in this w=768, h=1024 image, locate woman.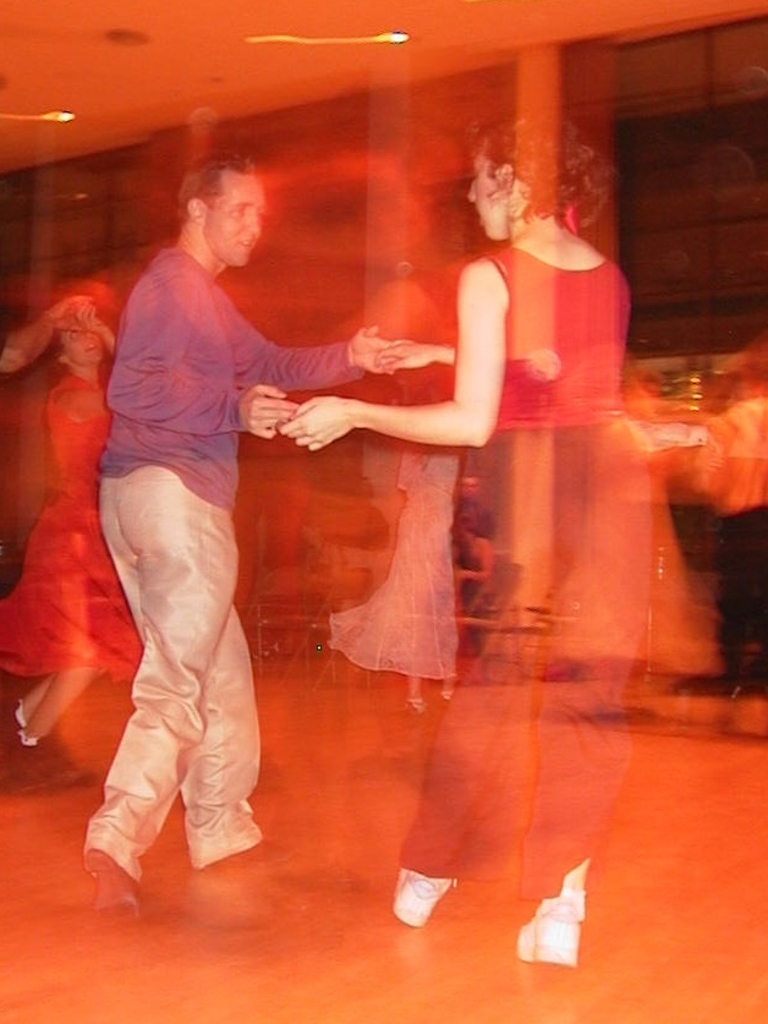
Bounding box: rect(0, 303, 138, 783).
